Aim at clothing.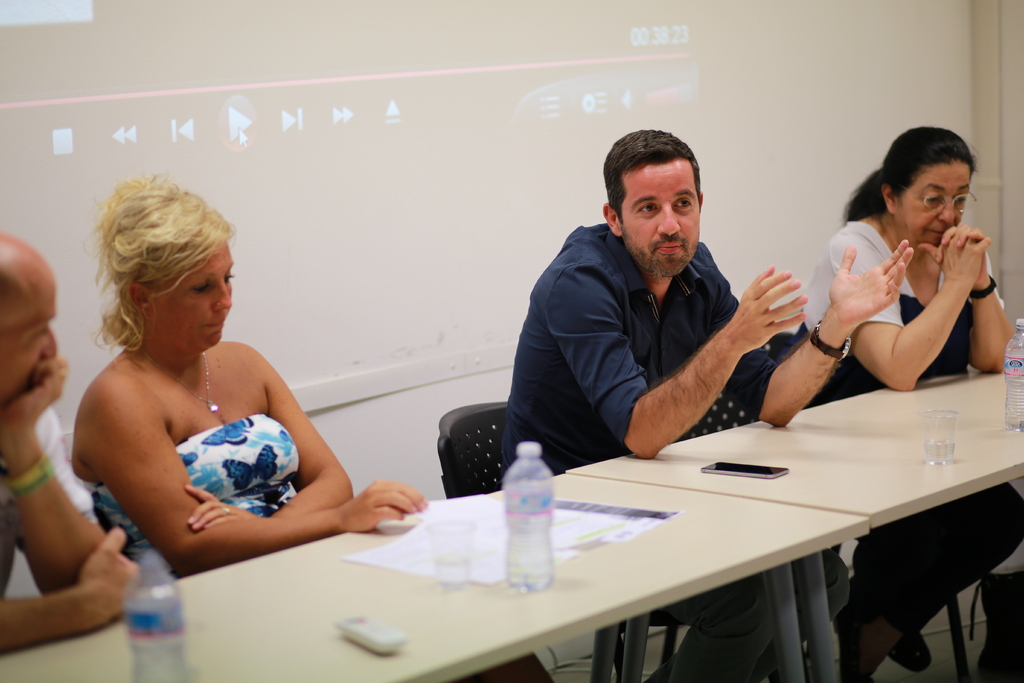
Aimed at {"left": 69, "top": 409, "right": 300, "bottom": 581}.
